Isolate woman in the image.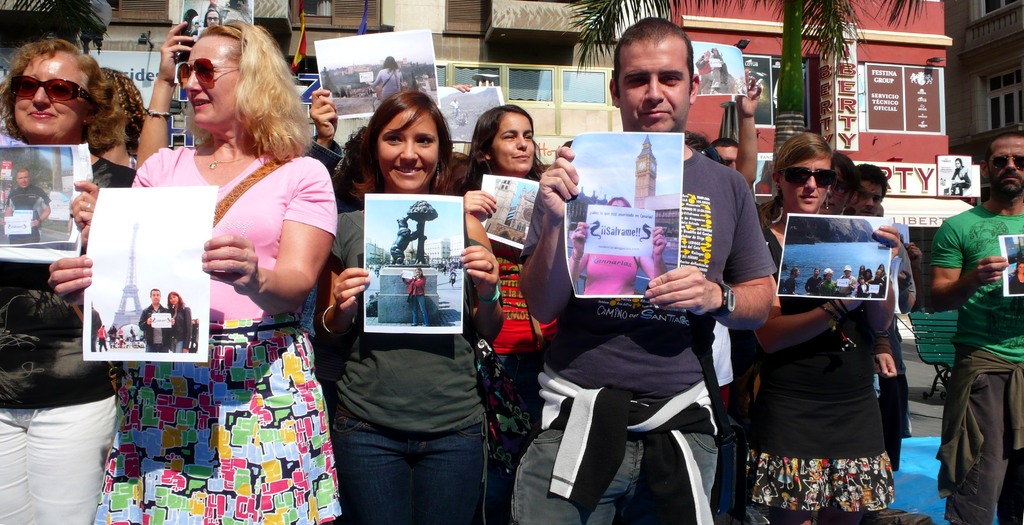
Isolated region: select_region(402, 269, 429, 327).
